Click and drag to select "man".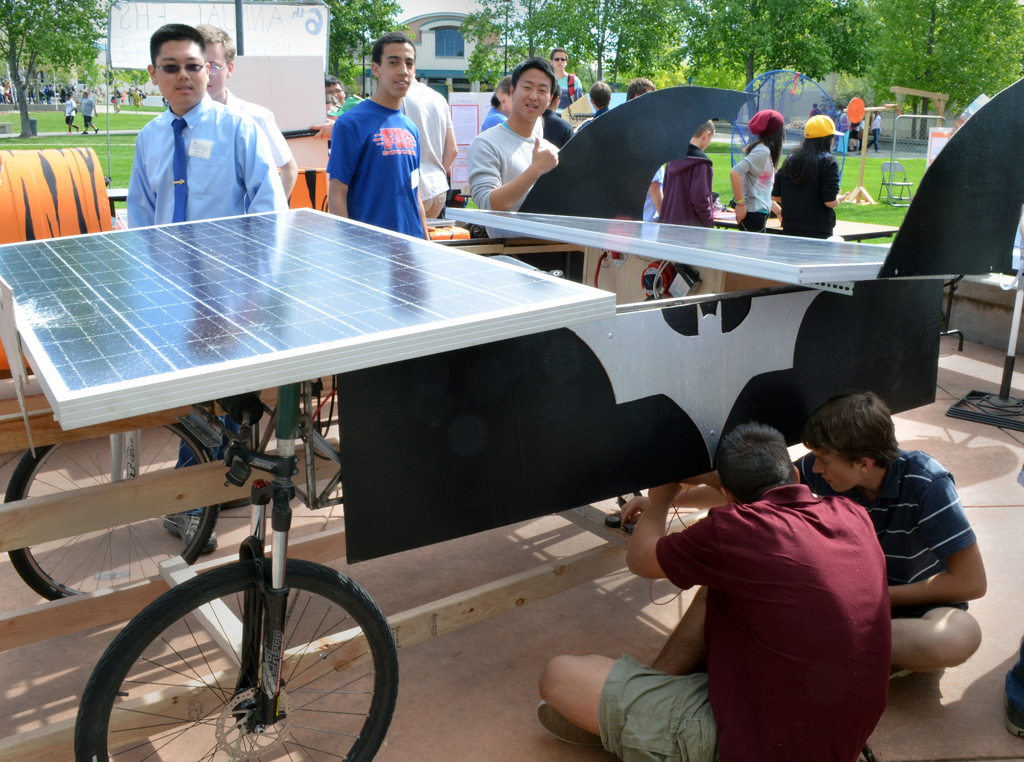
Selection: crop(65, 93, 83, 134).
